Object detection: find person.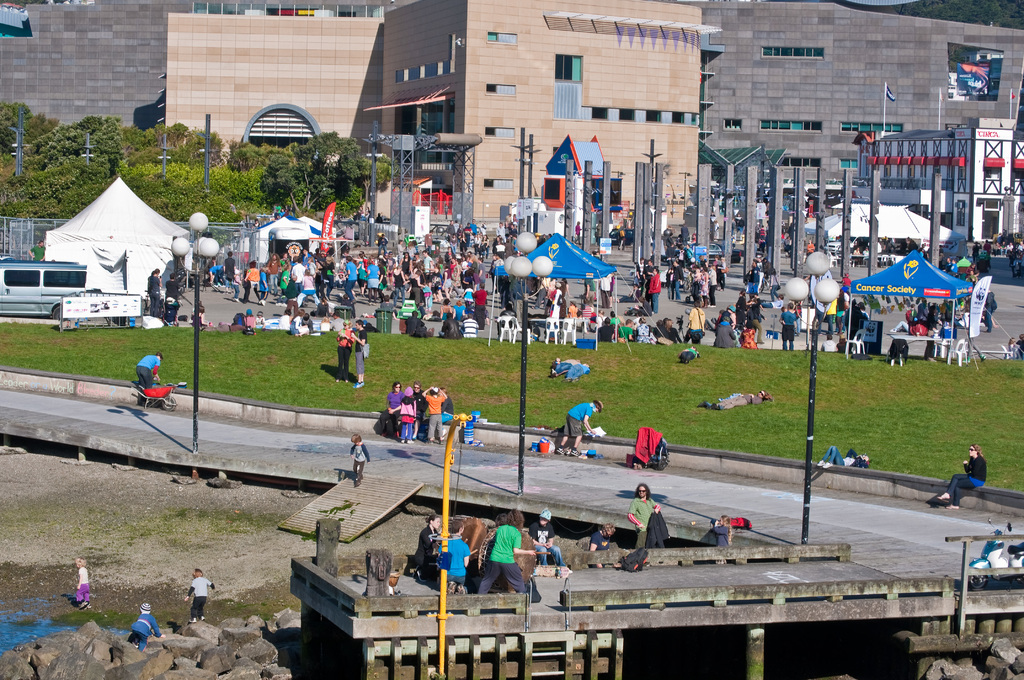
(472,505,530,604).
